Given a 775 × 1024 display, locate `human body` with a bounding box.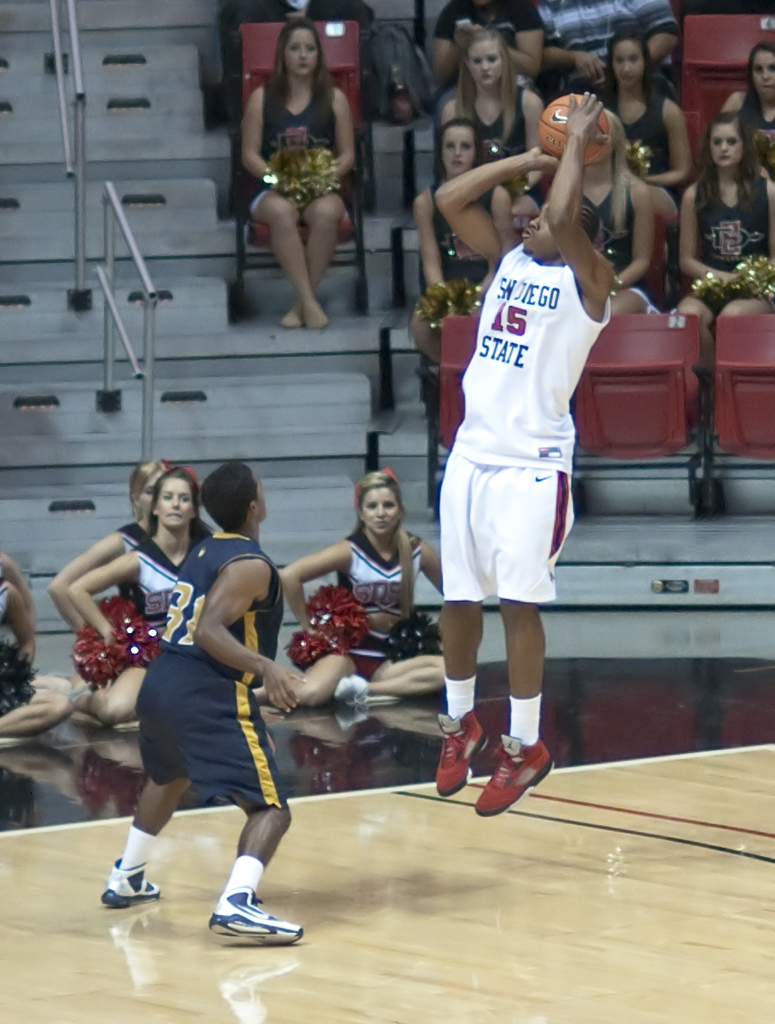
Located: 0 555 37 636.
